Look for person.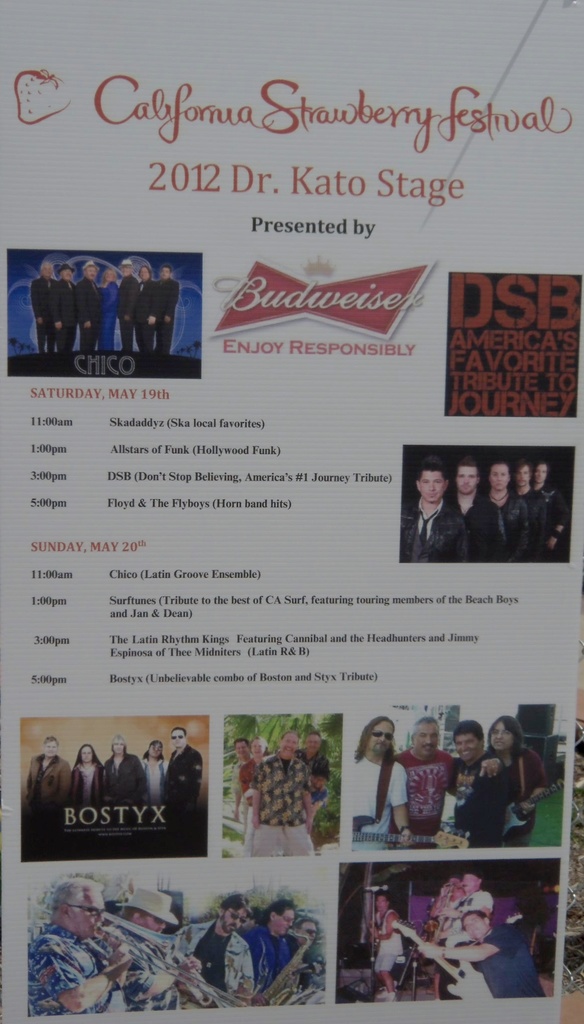
Found: detection(173, 729, 194, 803).
